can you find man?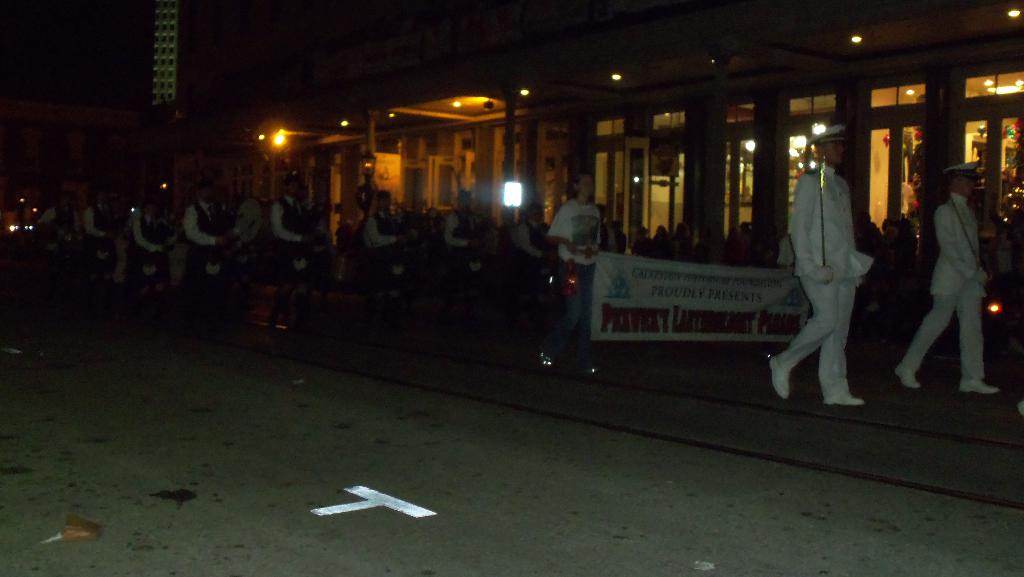
Yes, bounding box: 186/177/237/293.
